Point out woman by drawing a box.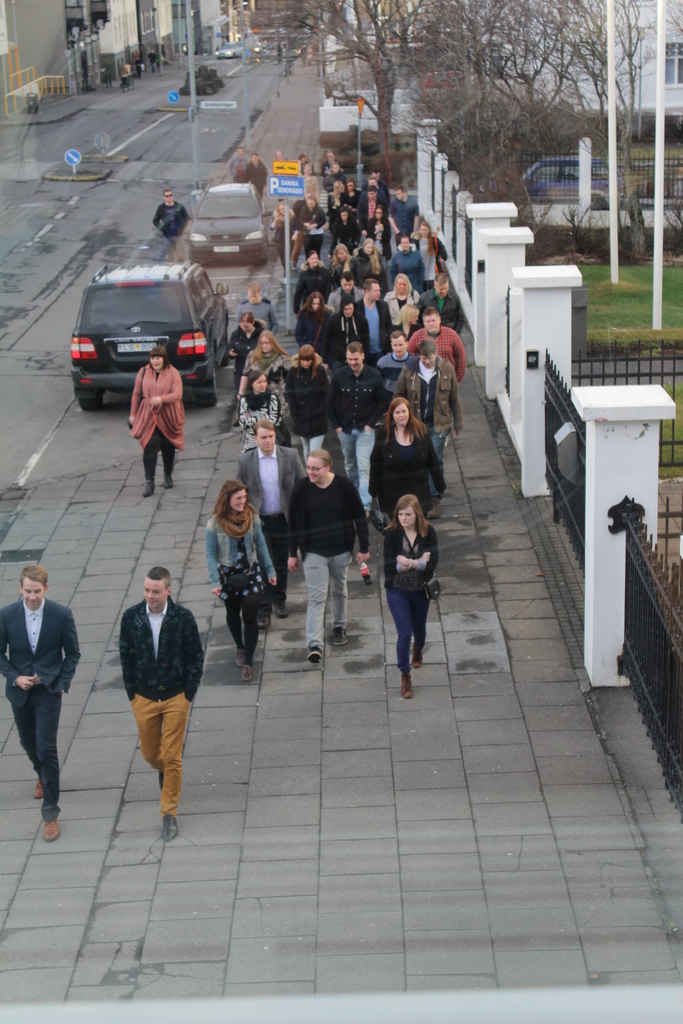
365 479 448 716.
